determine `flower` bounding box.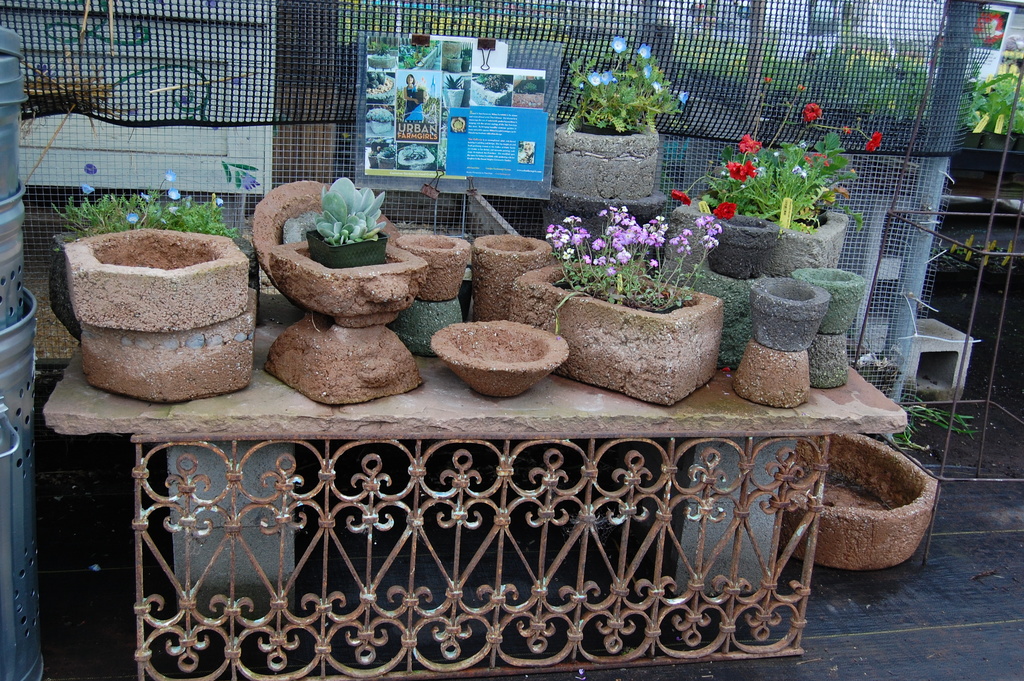
Determined: 639 65 652 81.
